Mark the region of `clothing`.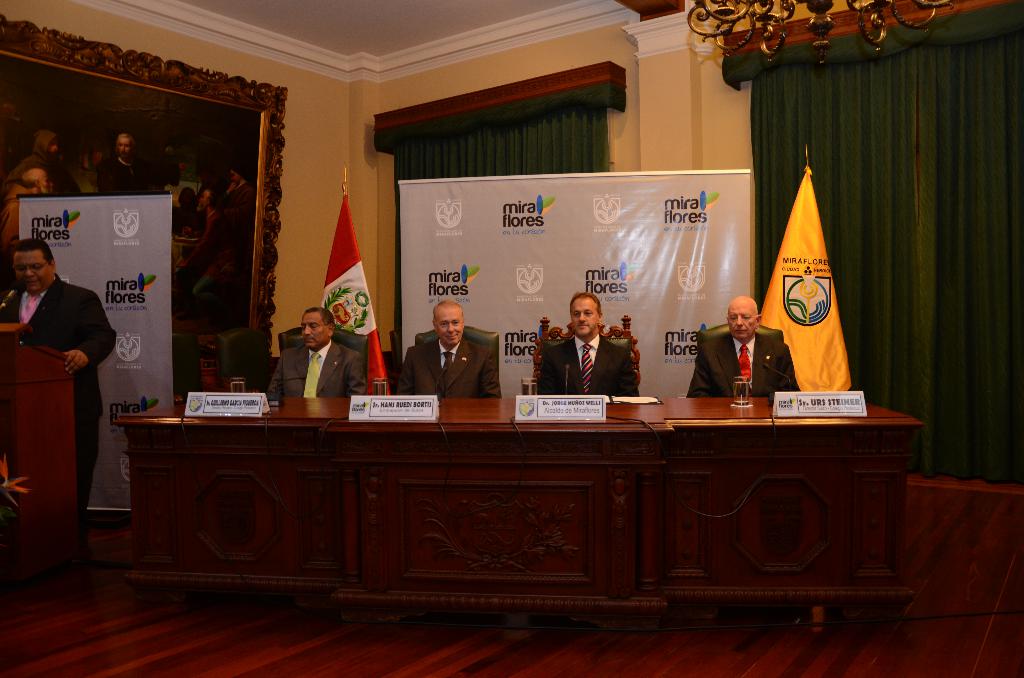
Region: pyautogui.locateOnScreen(685, 333, 801, 399).
